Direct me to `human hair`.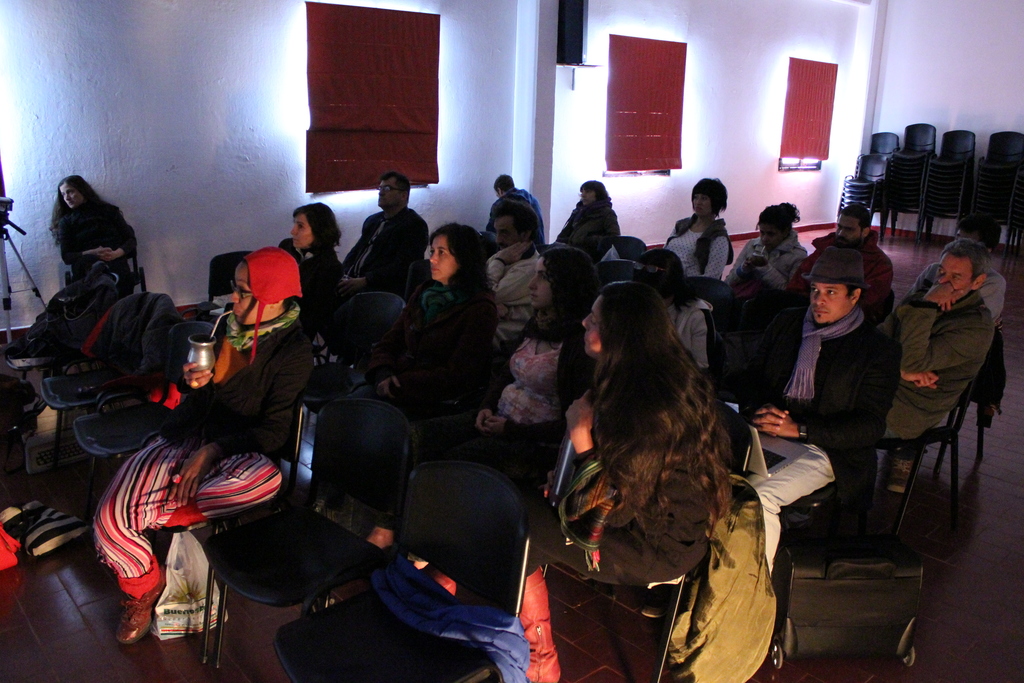
Direction: box(535, 246, 601, 349).
